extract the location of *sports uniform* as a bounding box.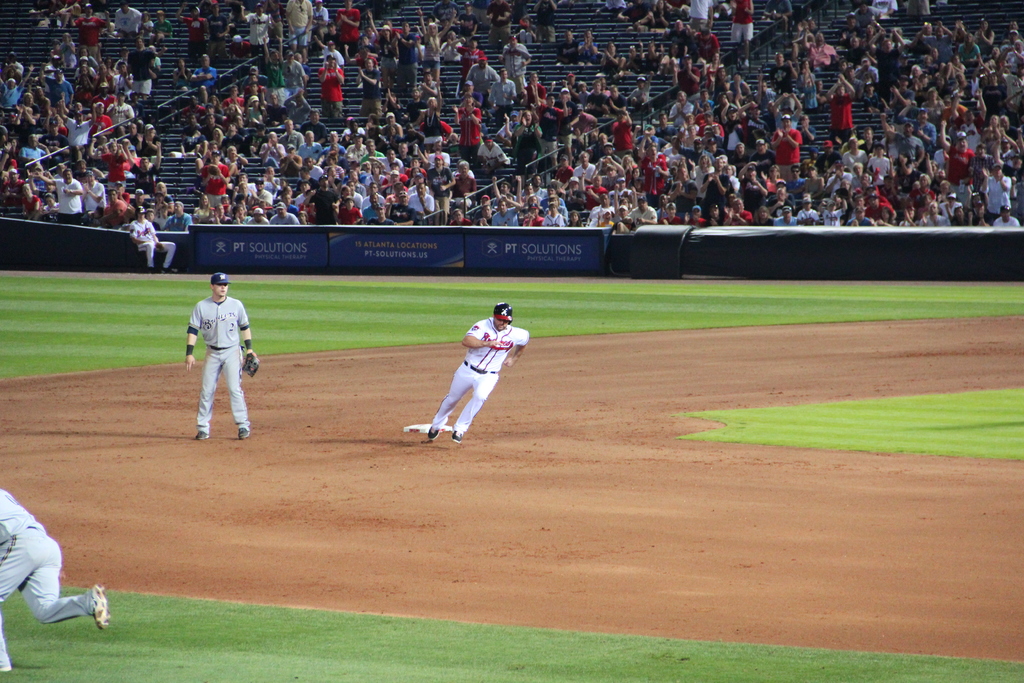
754, 148, 778, 172.
